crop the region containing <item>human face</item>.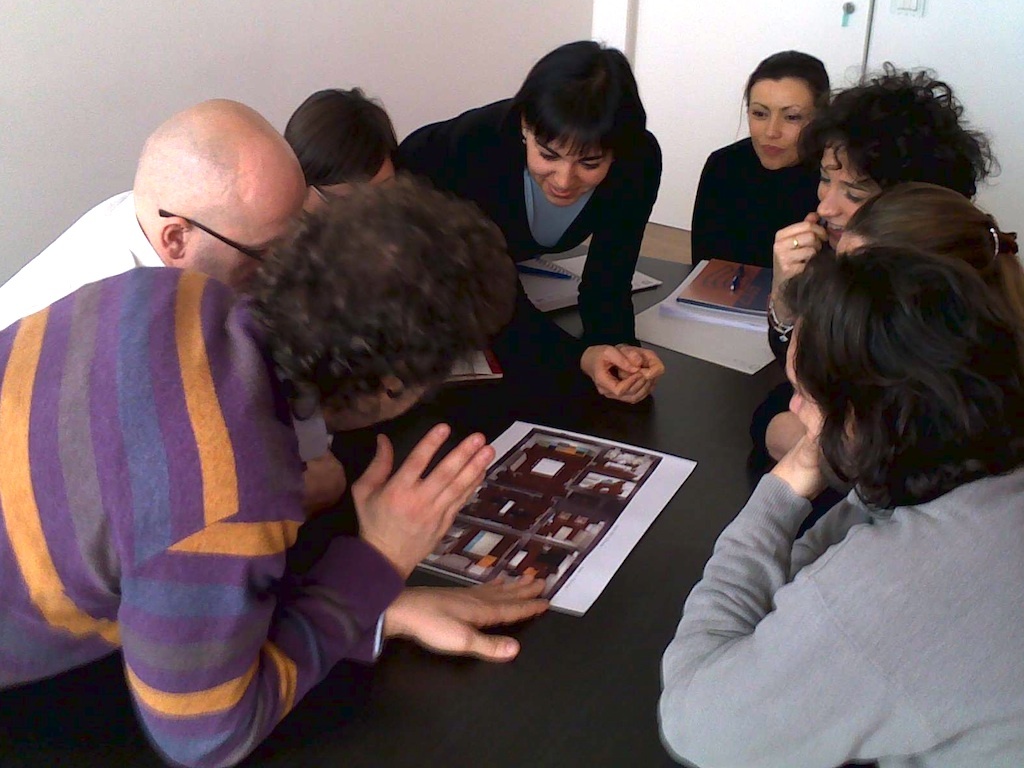
Crop region: select_region(816, 161, 870, 252).
